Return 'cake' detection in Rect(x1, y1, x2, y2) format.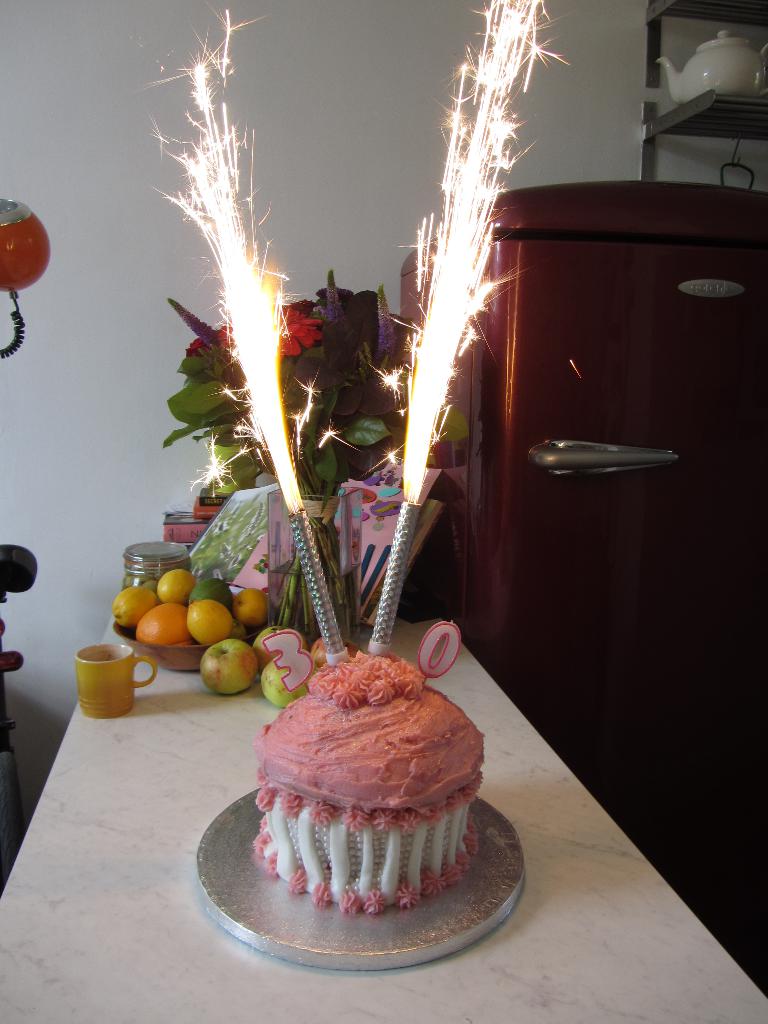
Rect(254, 652, 488, 917).
